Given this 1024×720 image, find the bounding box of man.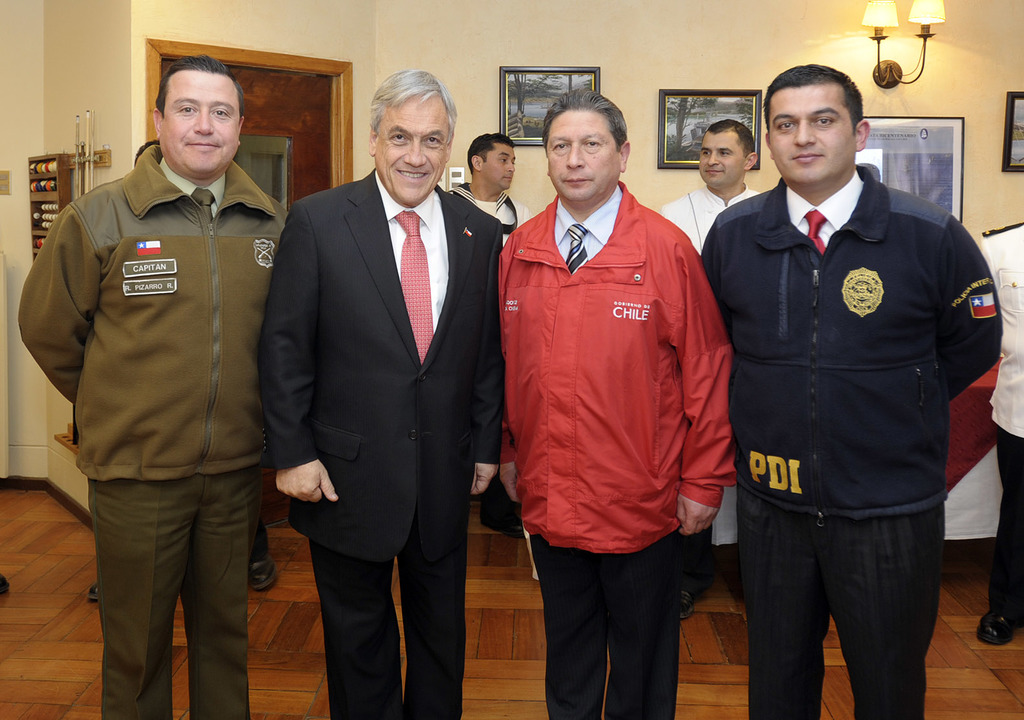
<bbox>704, 31, 986, 714</bbox>.
